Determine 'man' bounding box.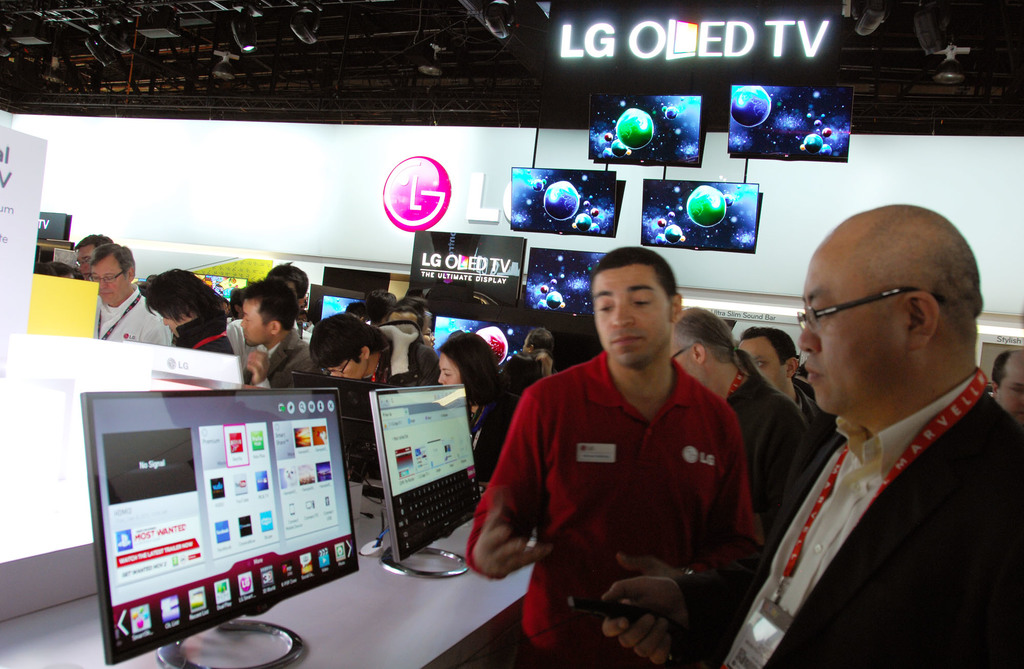
Determined: (left=522, top=325, right=556, bottom=354).
